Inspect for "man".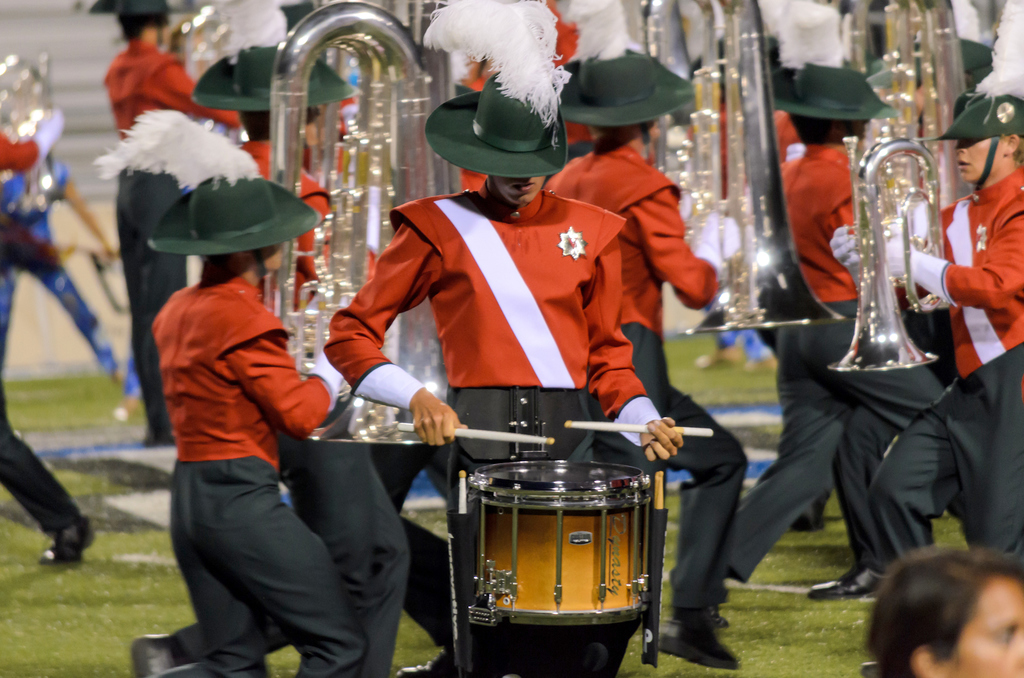
Inspection: select_region(829, 1, 1023, 674).
